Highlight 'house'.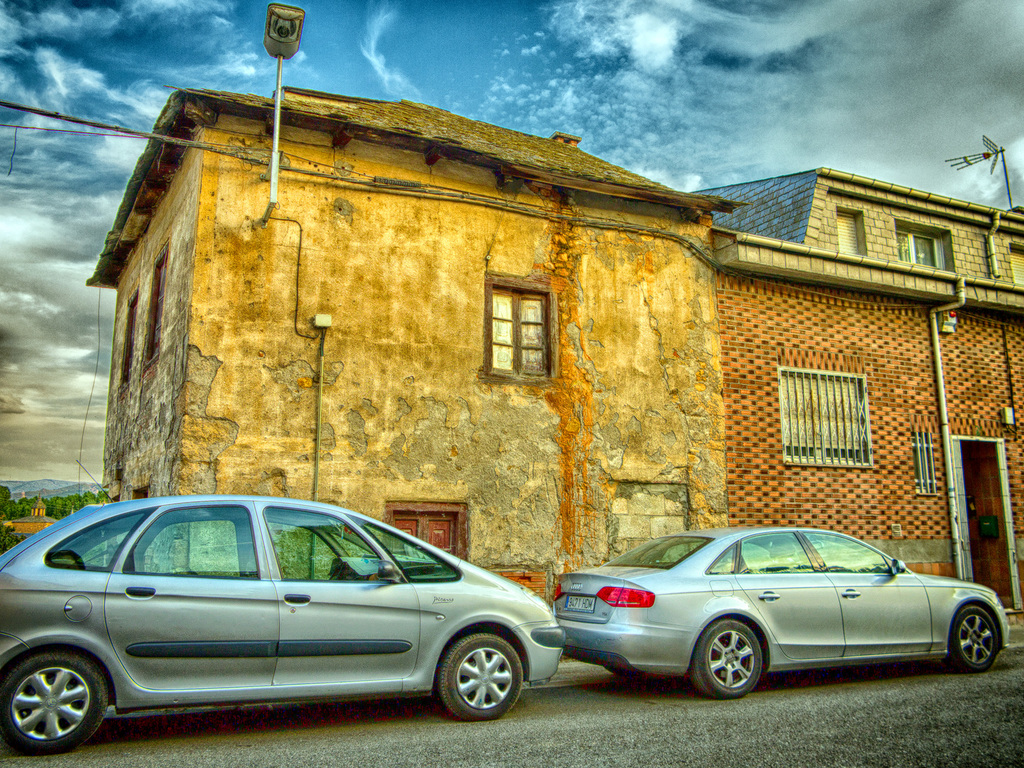
Highlighted region: select_region(86, 86, 1023, 628).
